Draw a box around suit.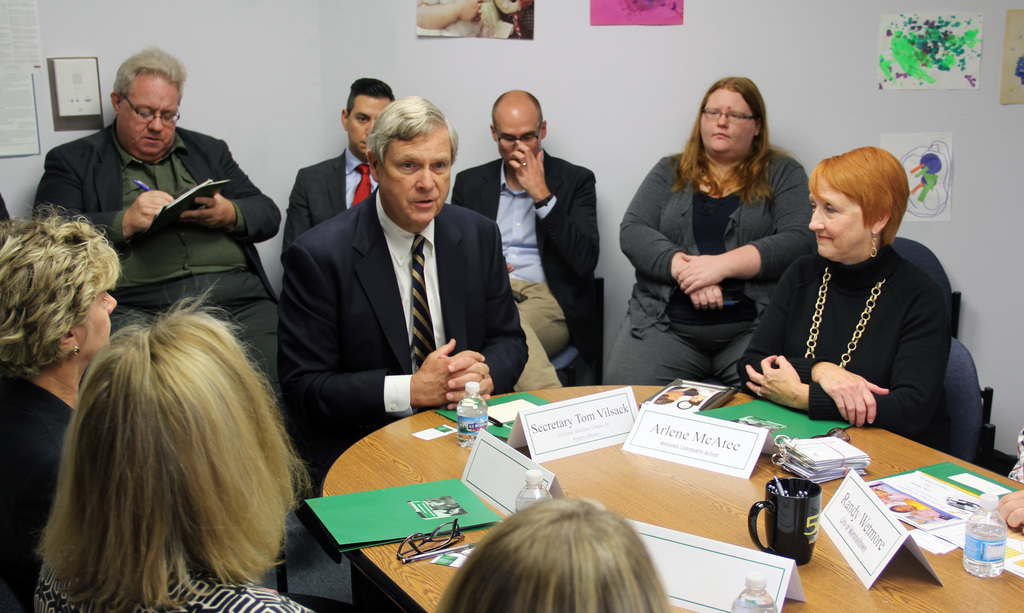
crop(282, 147, 378, 259).
